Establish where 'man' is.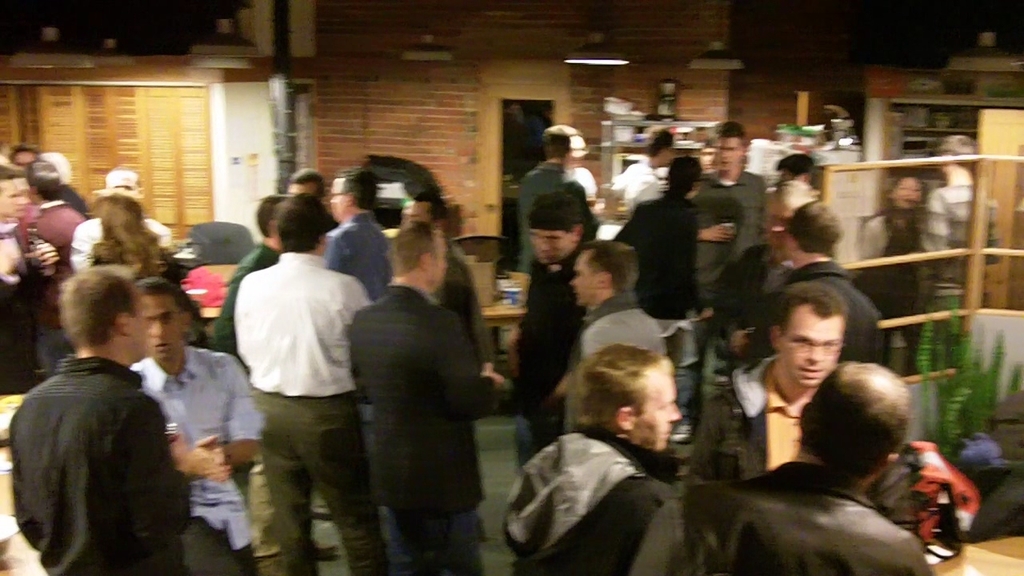
Established at region(130, 268, 267, 575).
